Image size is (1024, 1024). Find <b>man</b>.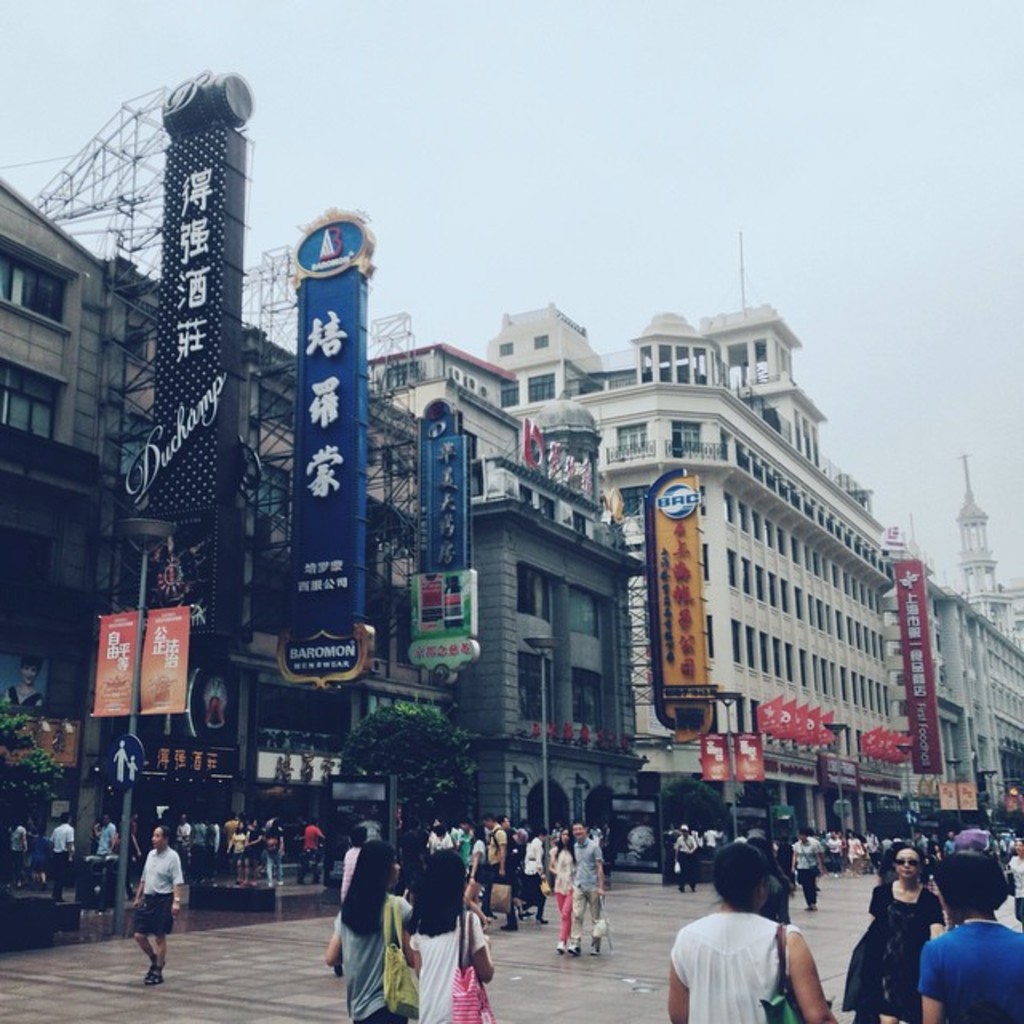
l=51, t=811, r=72, b=902.
